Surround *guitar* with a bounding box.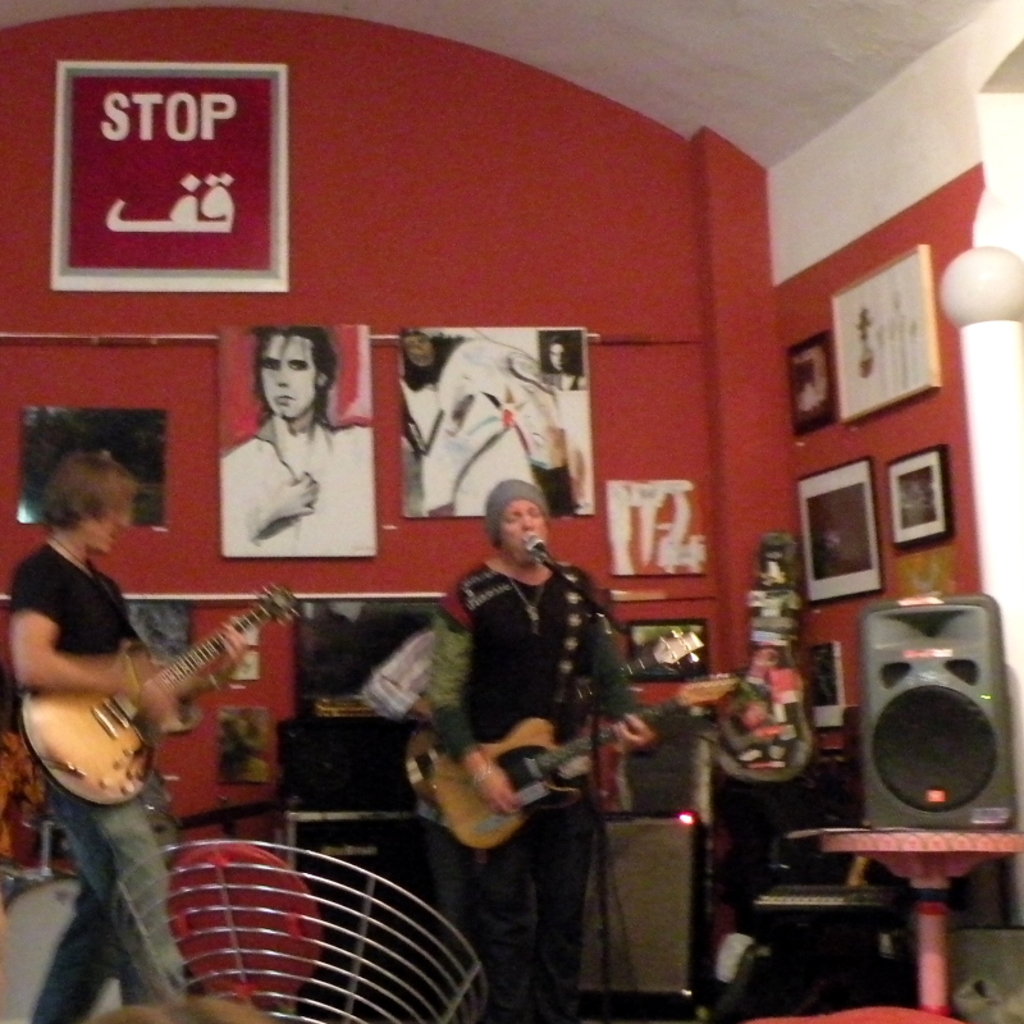
region(411, 681, 742, 851).
